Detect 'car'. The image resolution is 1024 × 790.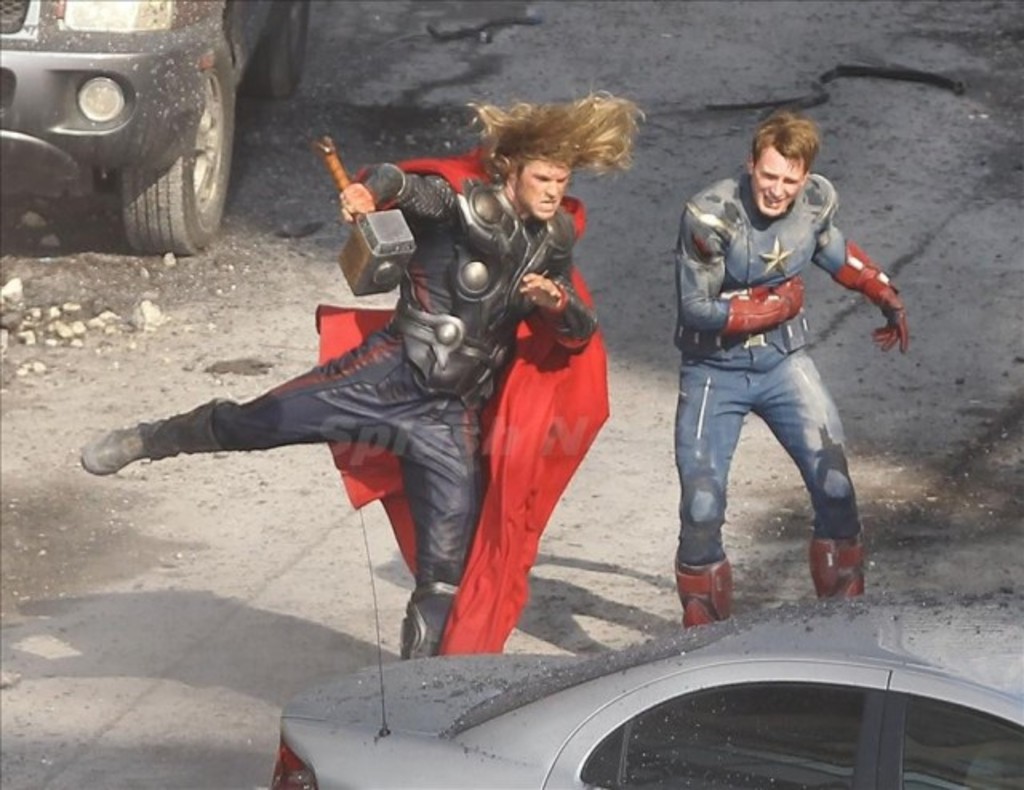
l=0, t=0, r=312, b=259.
